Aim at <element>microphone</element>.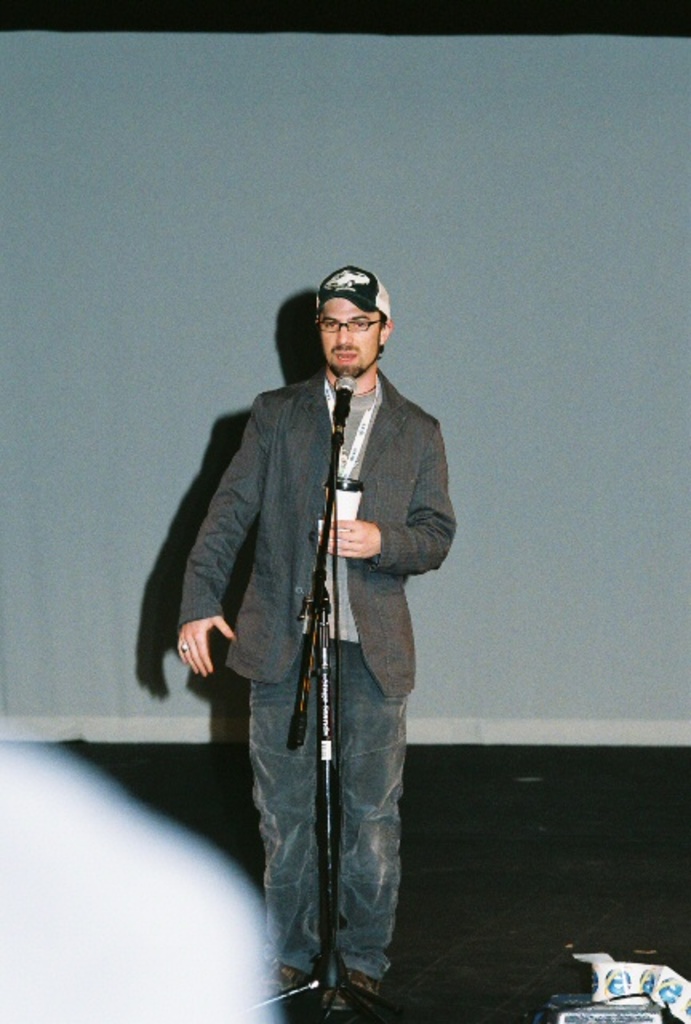
Aimed at crop(328, 373, 358, 429).
